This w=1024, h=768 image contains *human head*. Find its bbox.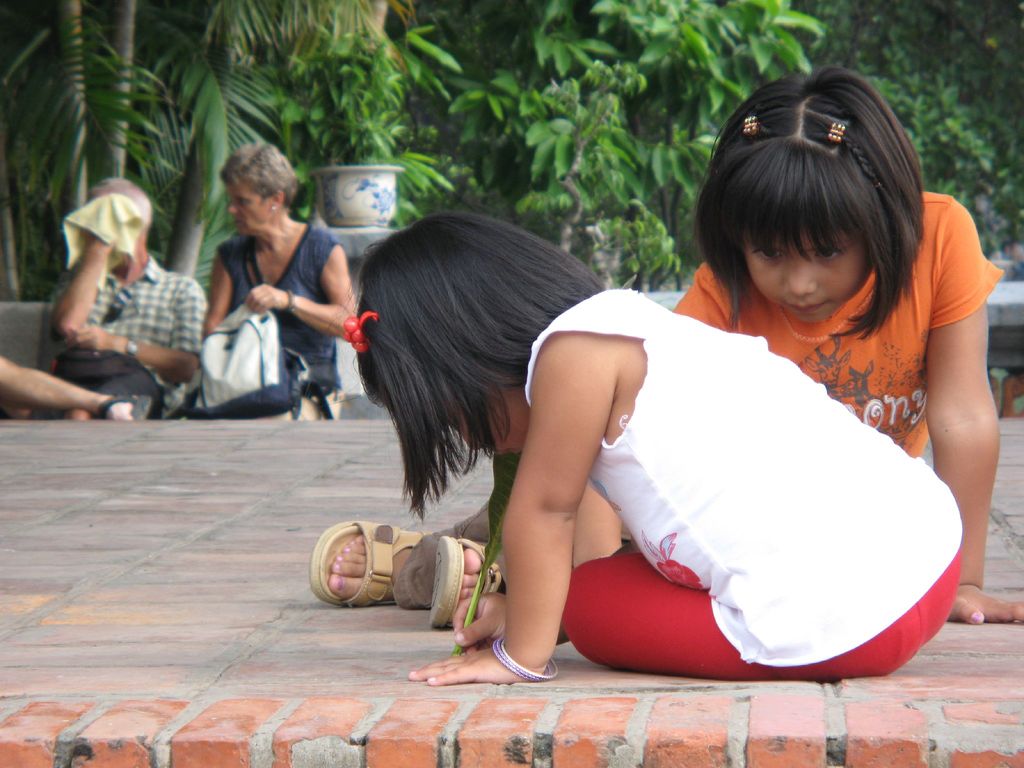
[left=346, top=214, right=573, bottom=466].
